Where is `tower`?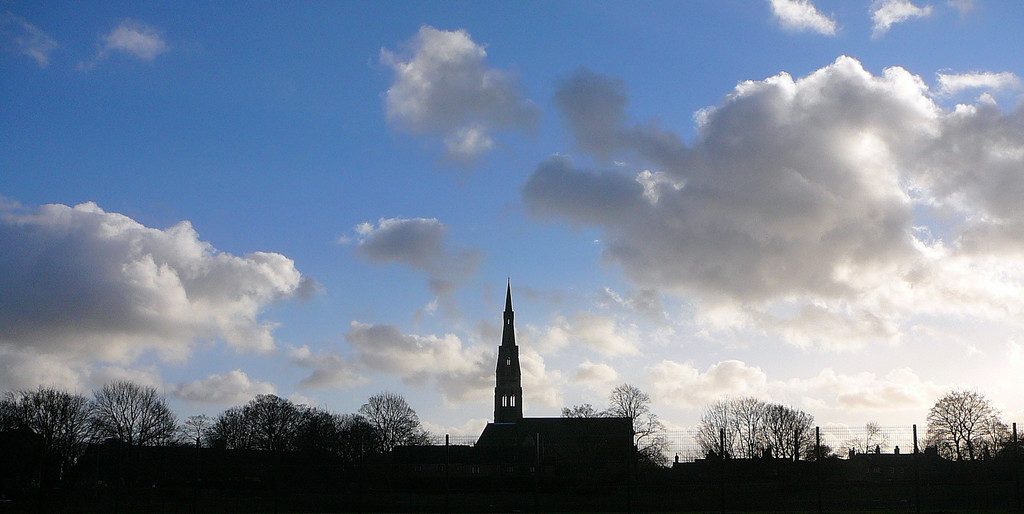
box=[494, 273, 524, 421].
